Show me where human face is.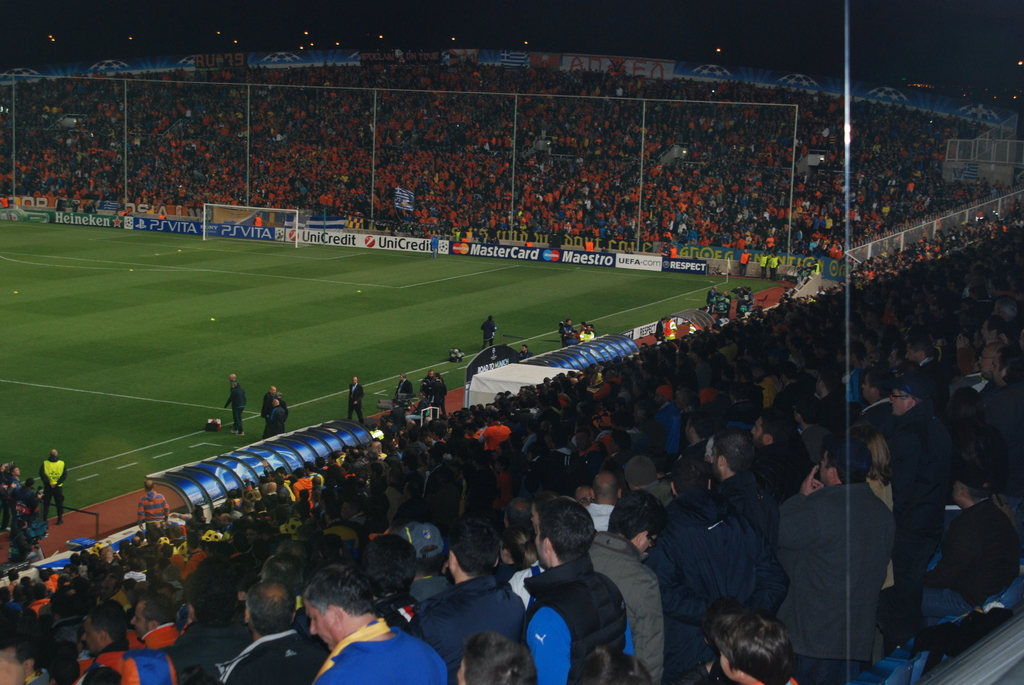
human face is at 685,421,691,440.
